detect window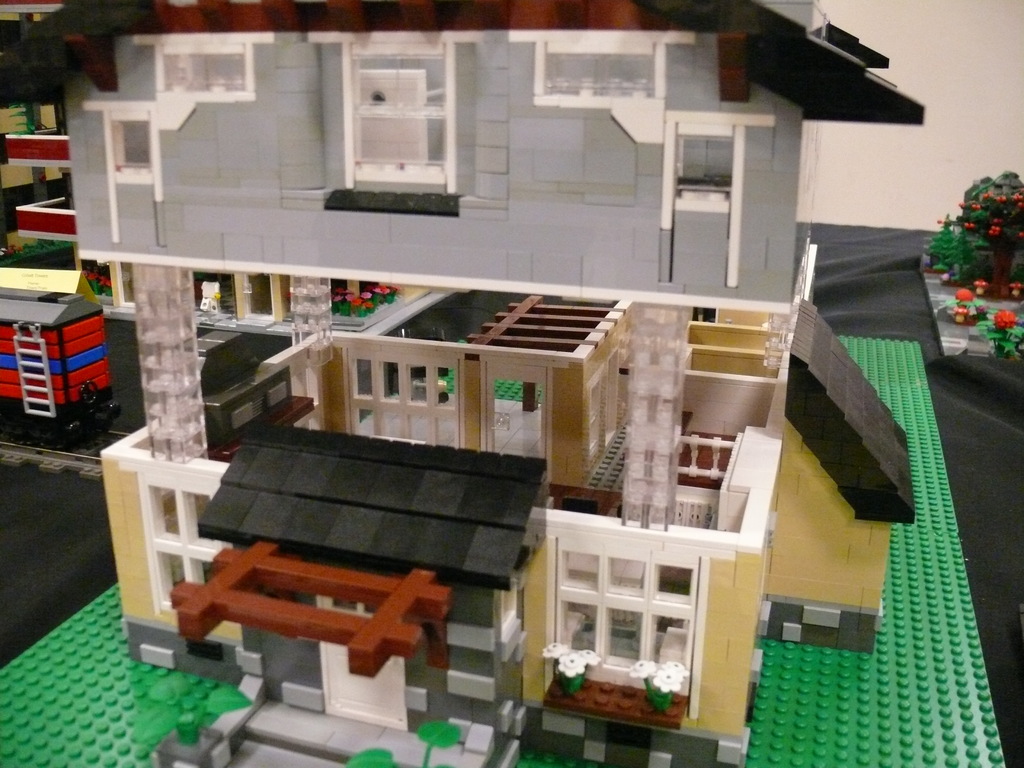
(x1=658, y1=106, x2=767, y2=216)
